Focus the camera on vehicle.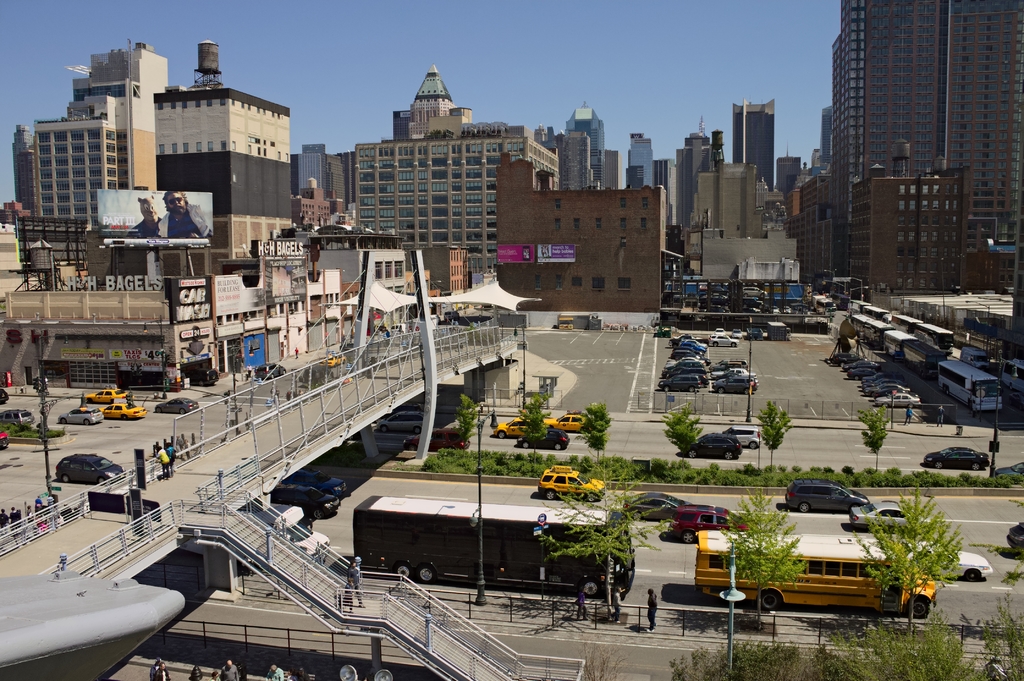
Focus region: bbox(84, 388, 126, 405).
